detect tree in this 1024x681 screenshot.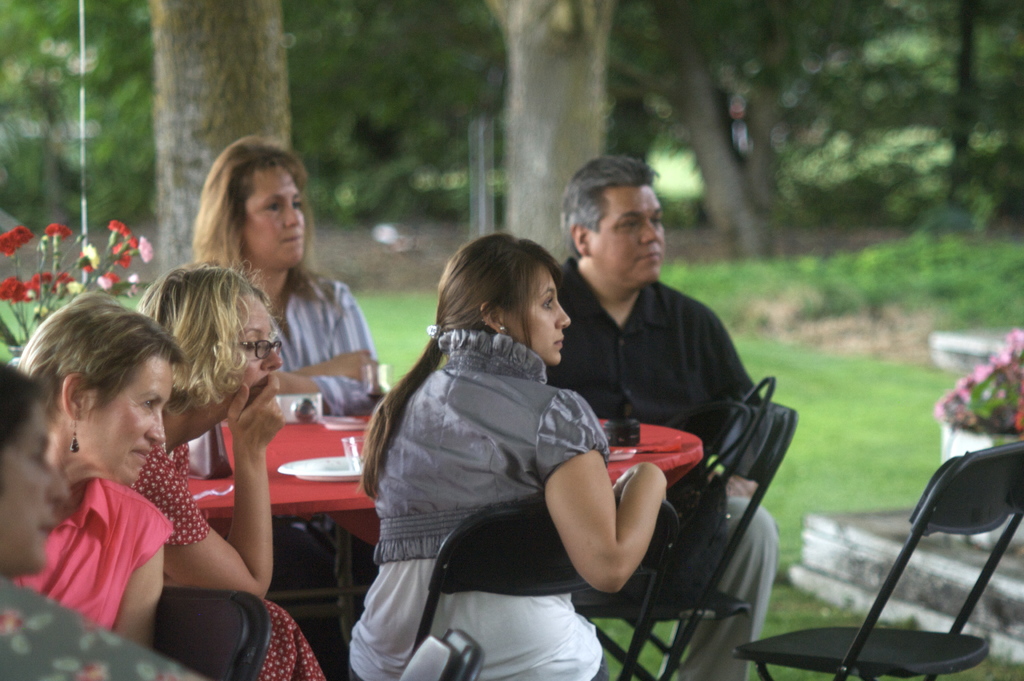
Detection: bbox=(478, 0, 641, 287).
